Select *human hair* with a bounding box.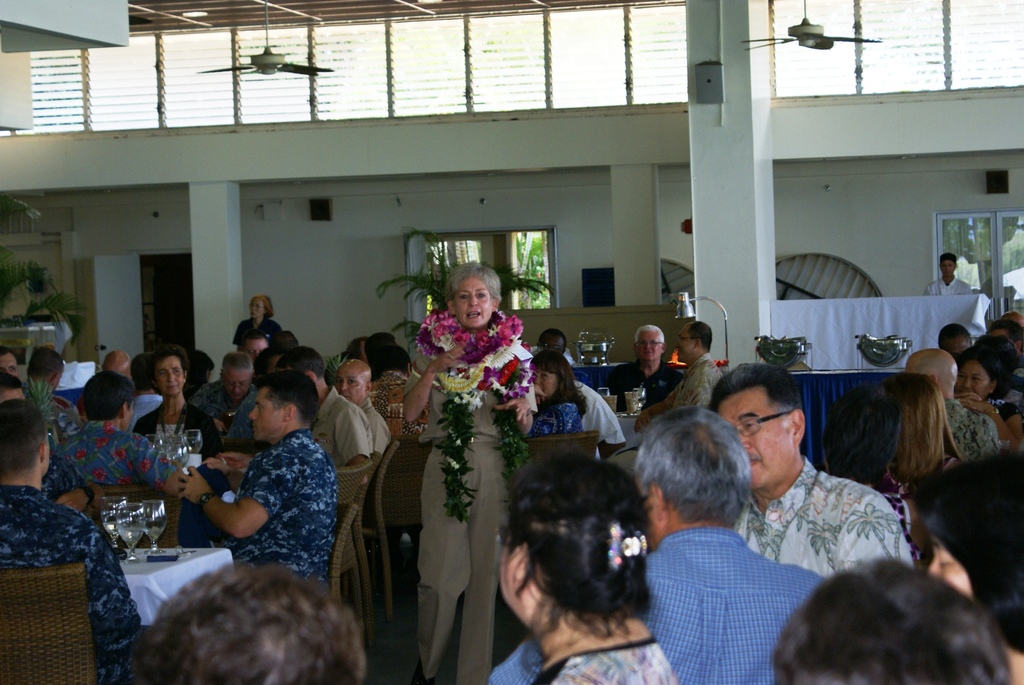
l=688, t=322, r=714, b=353.
